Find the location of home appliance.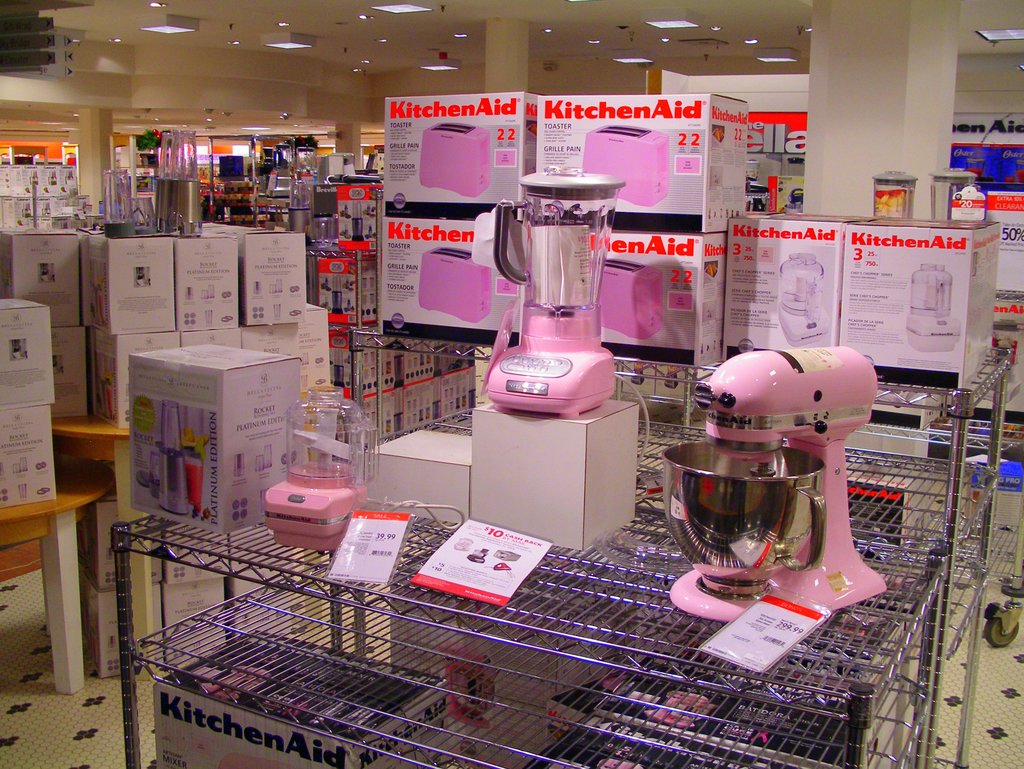
Location: (left=420, top=122, right=492, bottom=202).
